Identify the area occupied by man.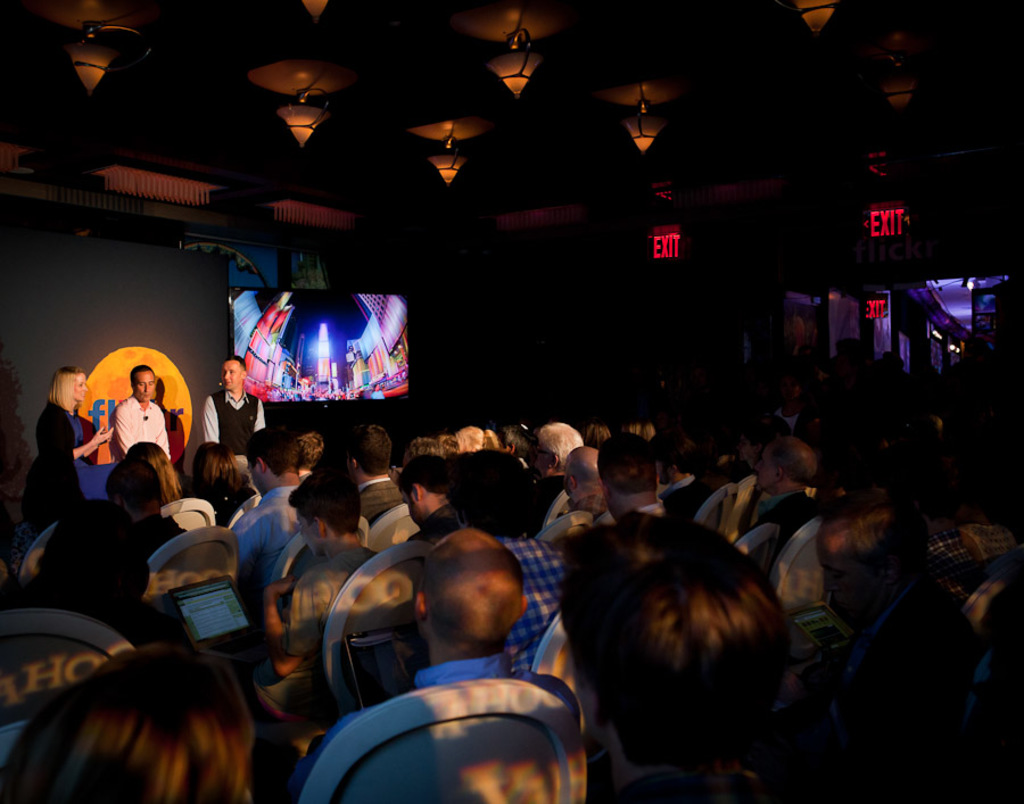
Area: crop(230, 423, 304, 605).
